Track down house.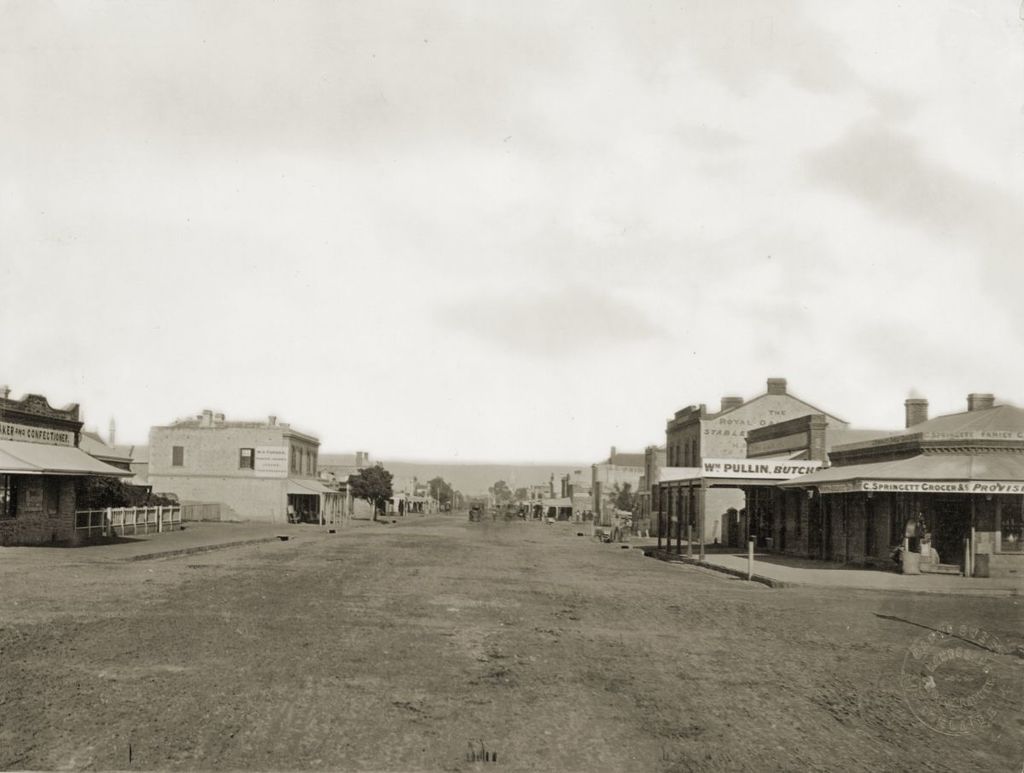
Tracked to Rect(560, 460, 591, 523).
